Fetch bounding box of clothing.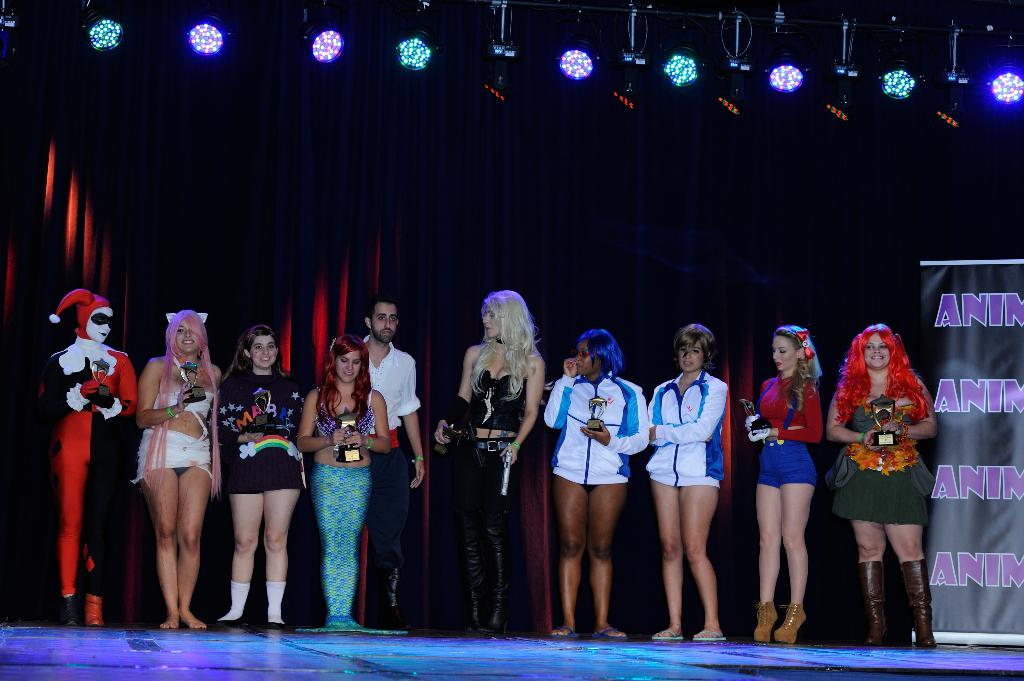
Bbox: select_region(46, 339, 130, 601).
